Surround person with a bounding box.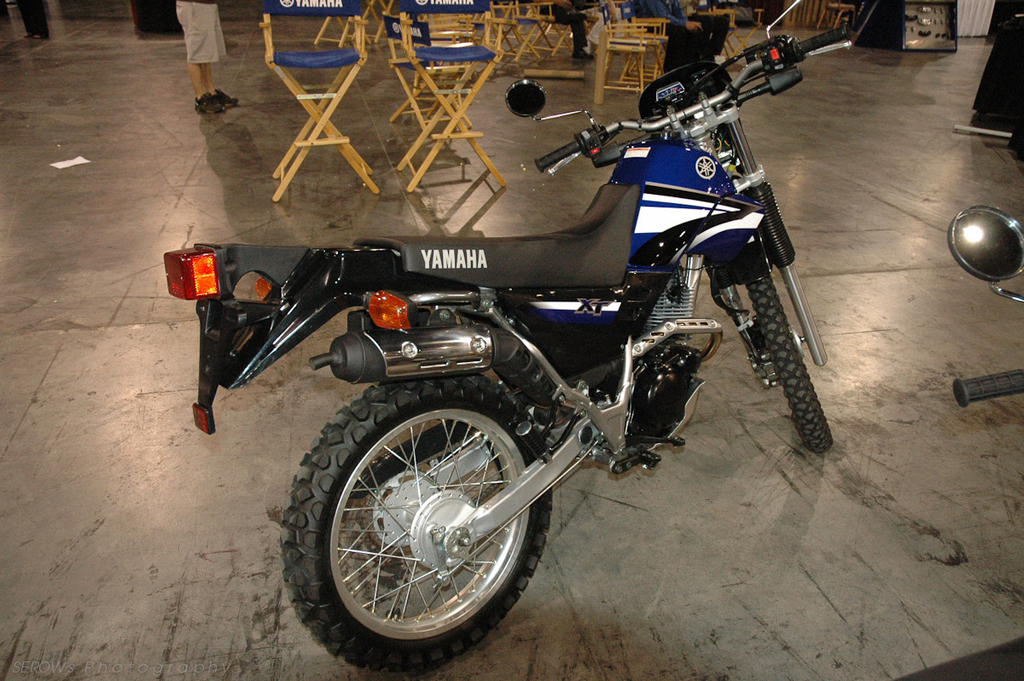
<box>555,0,592,61</box>.
